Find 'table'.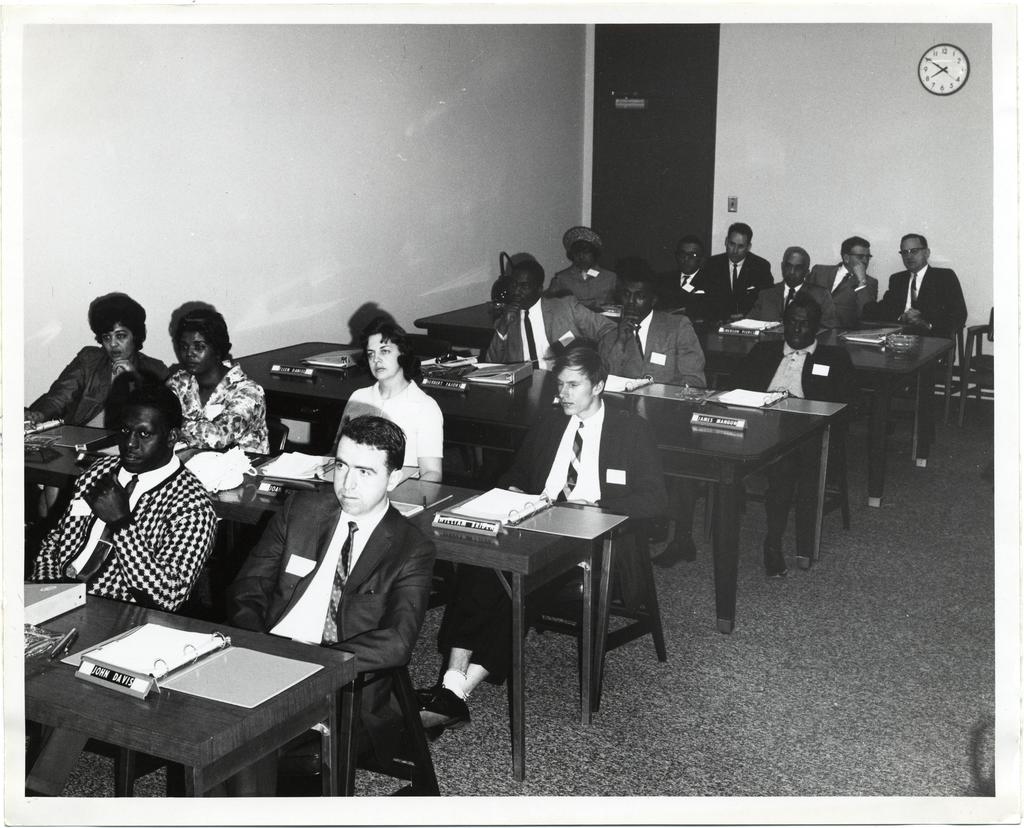
rect(23, 589, 361, 797).
